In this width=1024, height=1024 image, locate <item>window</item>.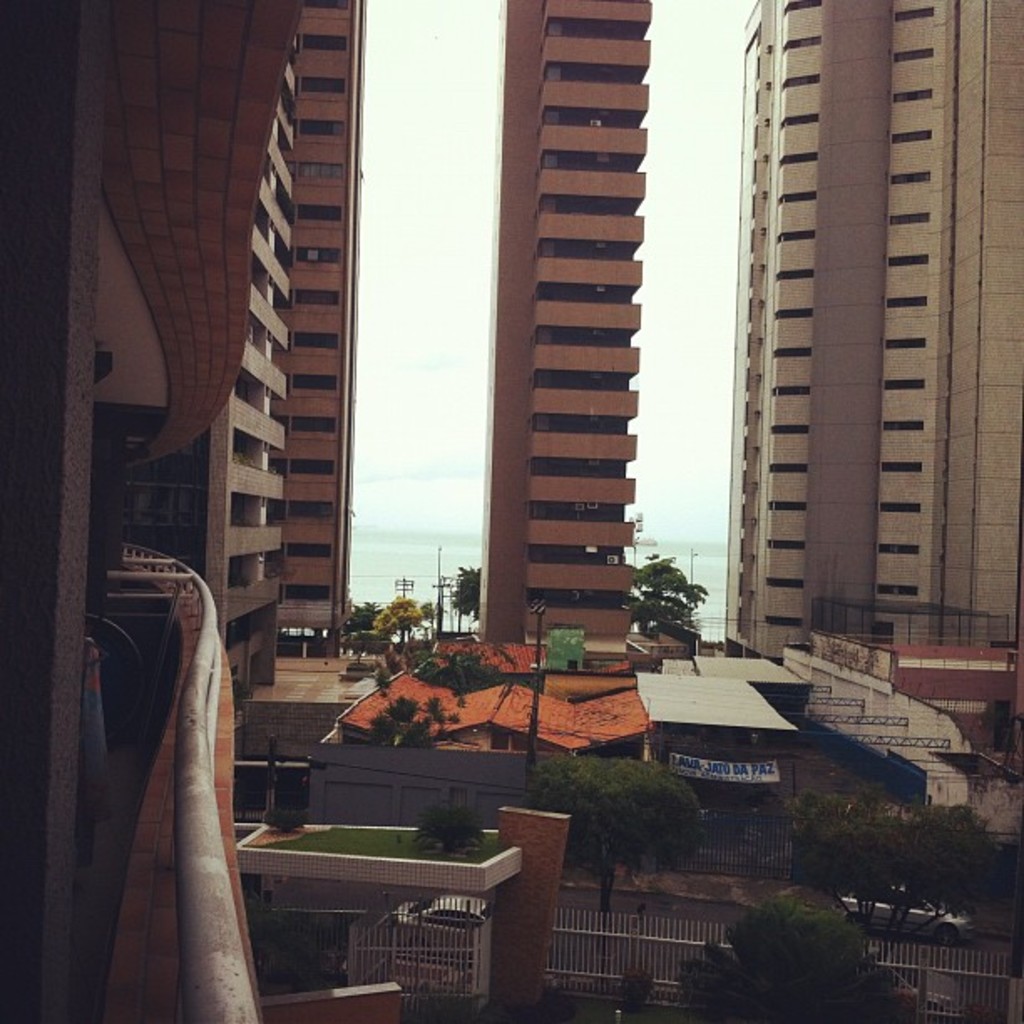
Bounding box: (289, 422, 338, 438).
